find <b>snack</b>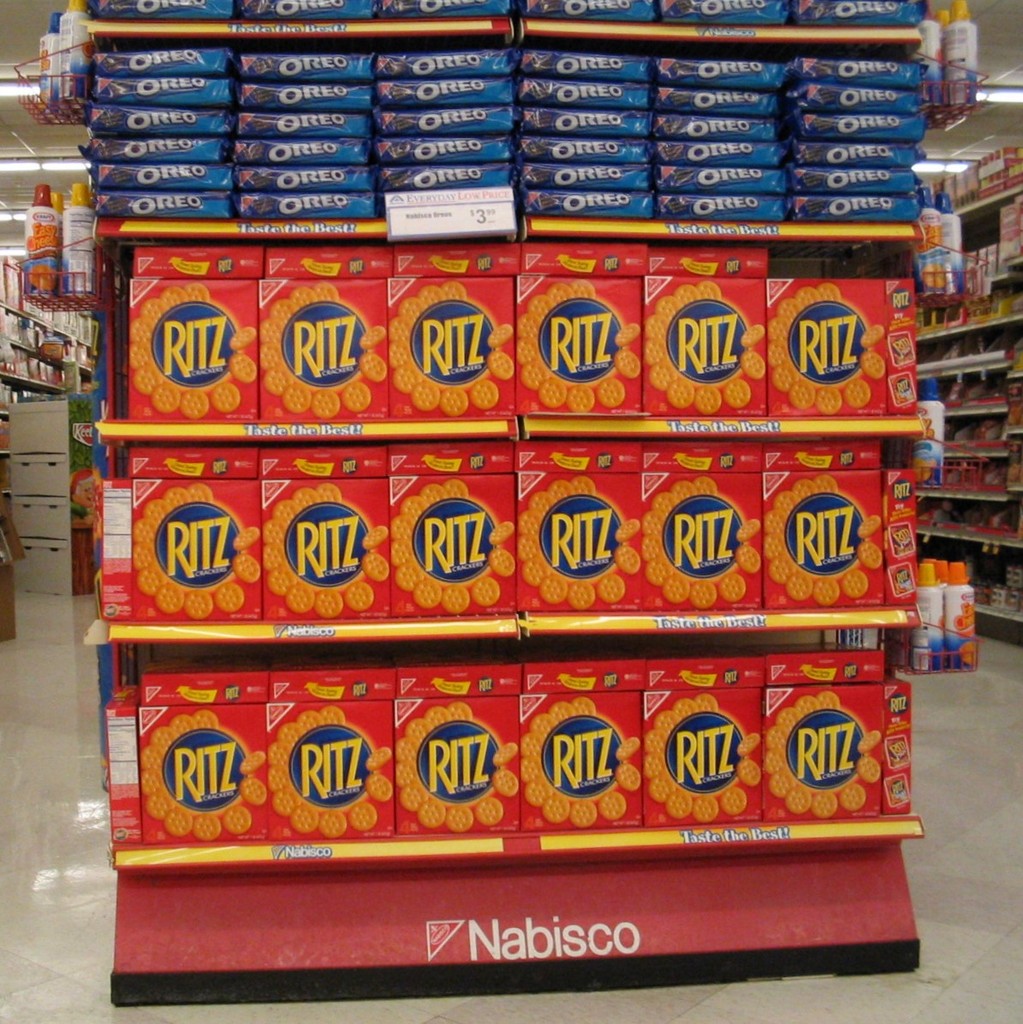
left=860, top=323, right=884, bottom=346
